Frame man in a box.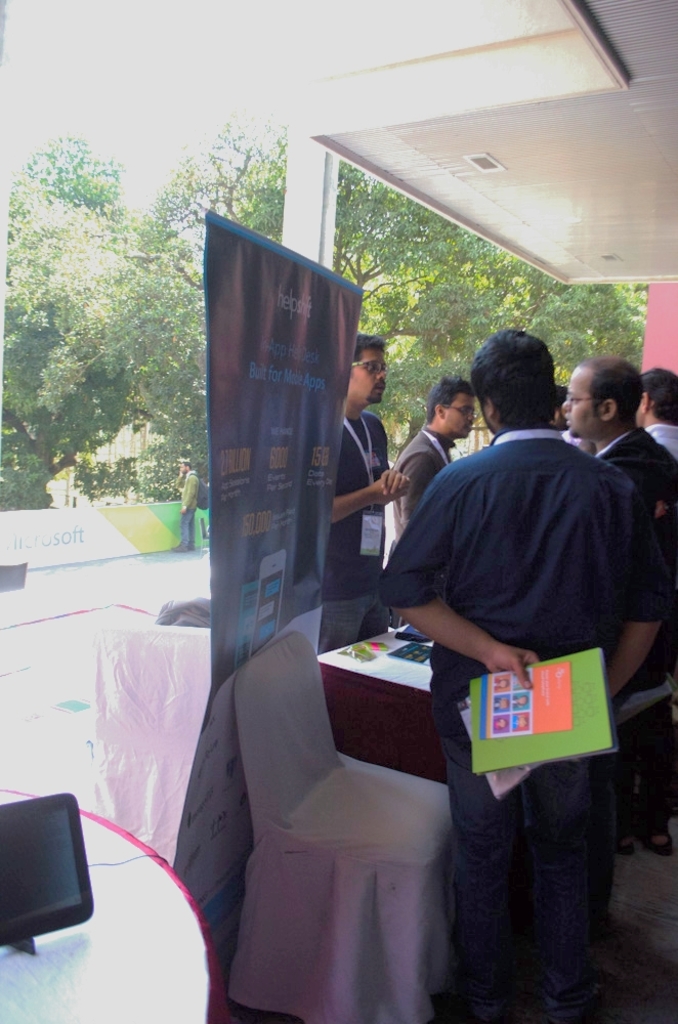
region(557, 344, 677, 530).
